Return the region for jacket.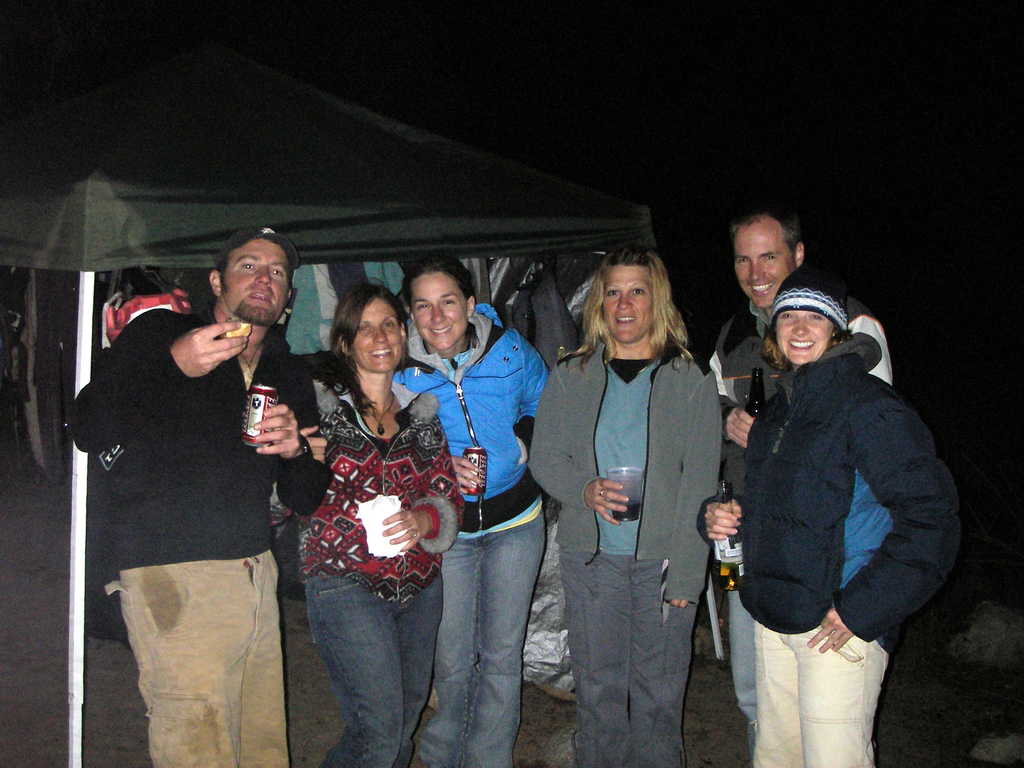
box=[742, 343, 973, 682].
